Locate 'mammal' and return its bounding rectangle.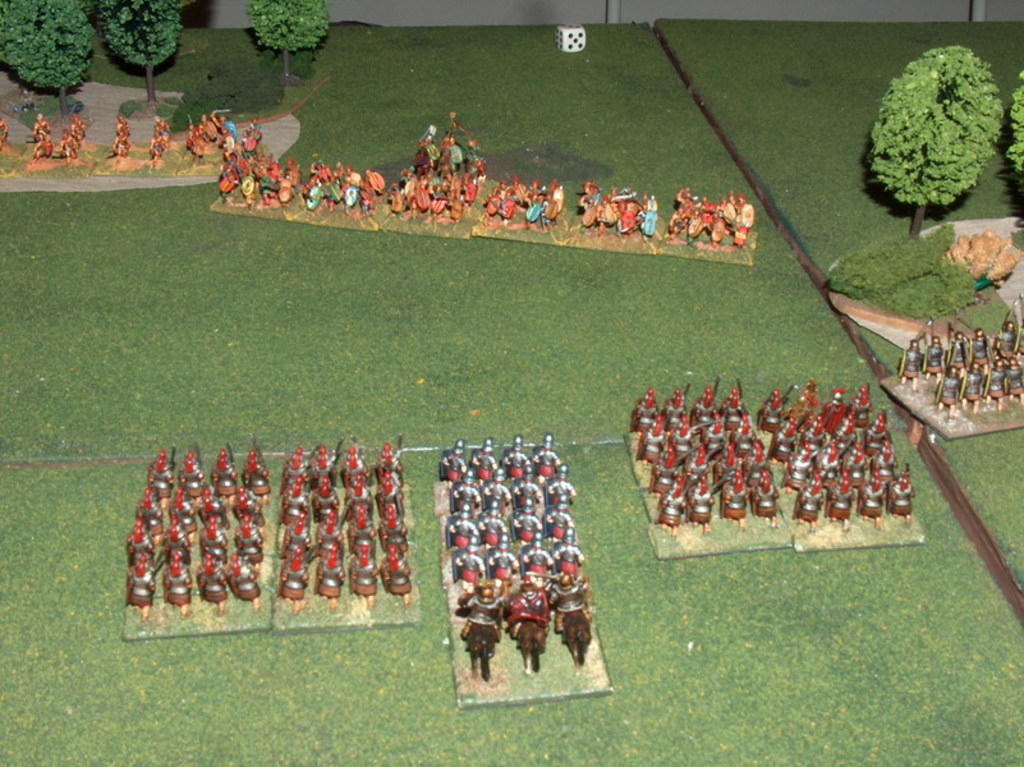
pyautogui.locateOnScreen(280, 449, 407, 606).
